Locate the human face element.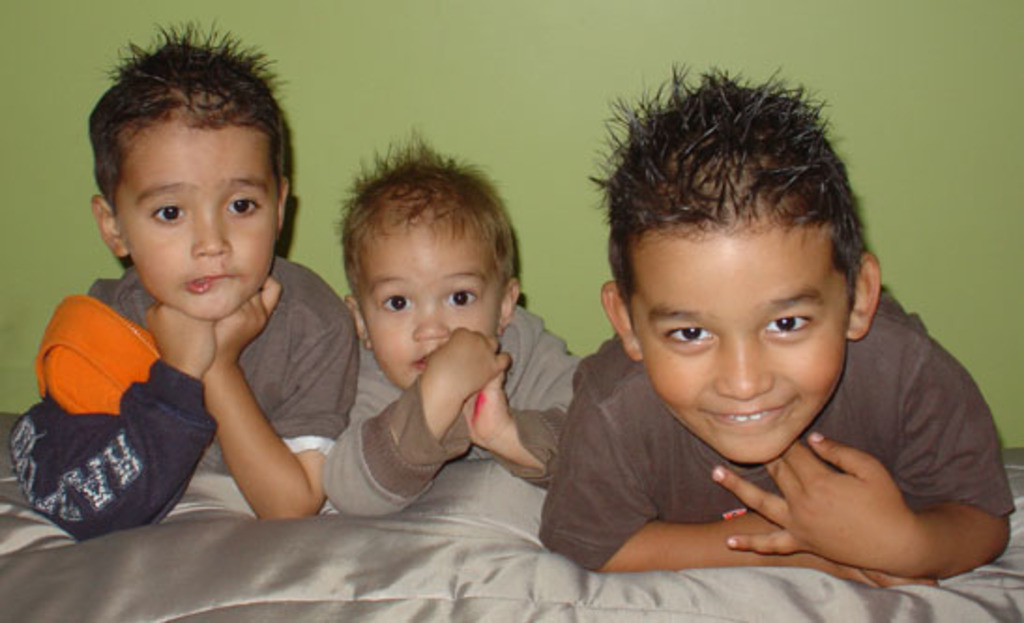
Element bbox: [354, 228, 502, 389].
